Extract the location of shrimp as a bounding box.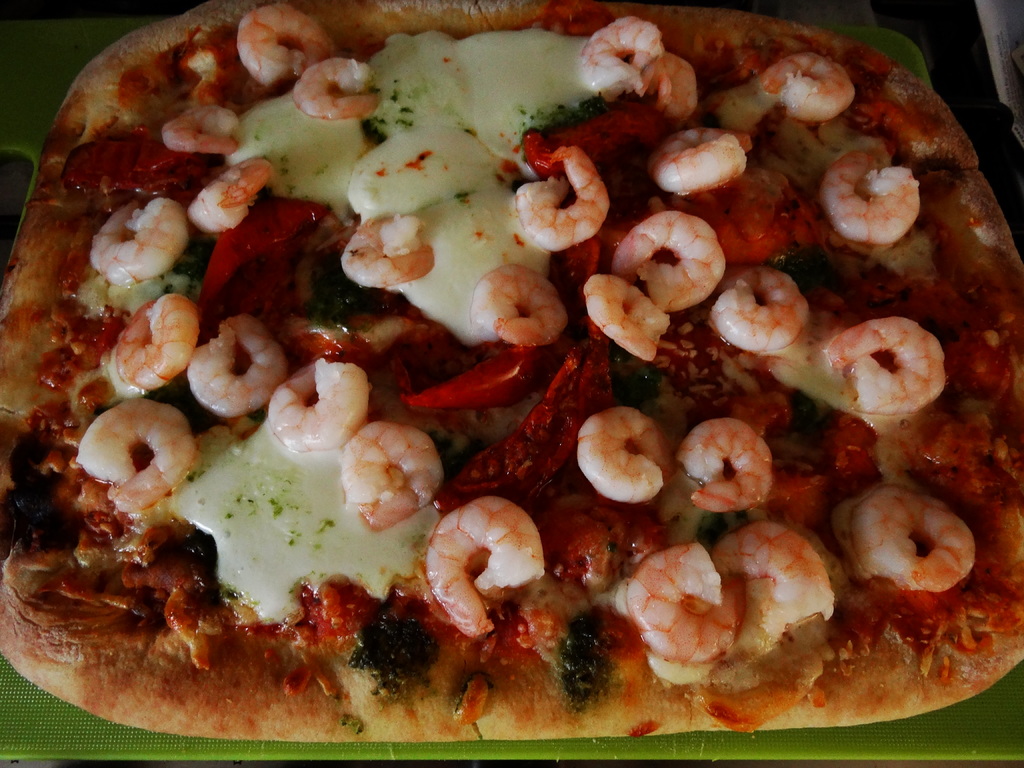
box=[710, 267, 813, 355].
